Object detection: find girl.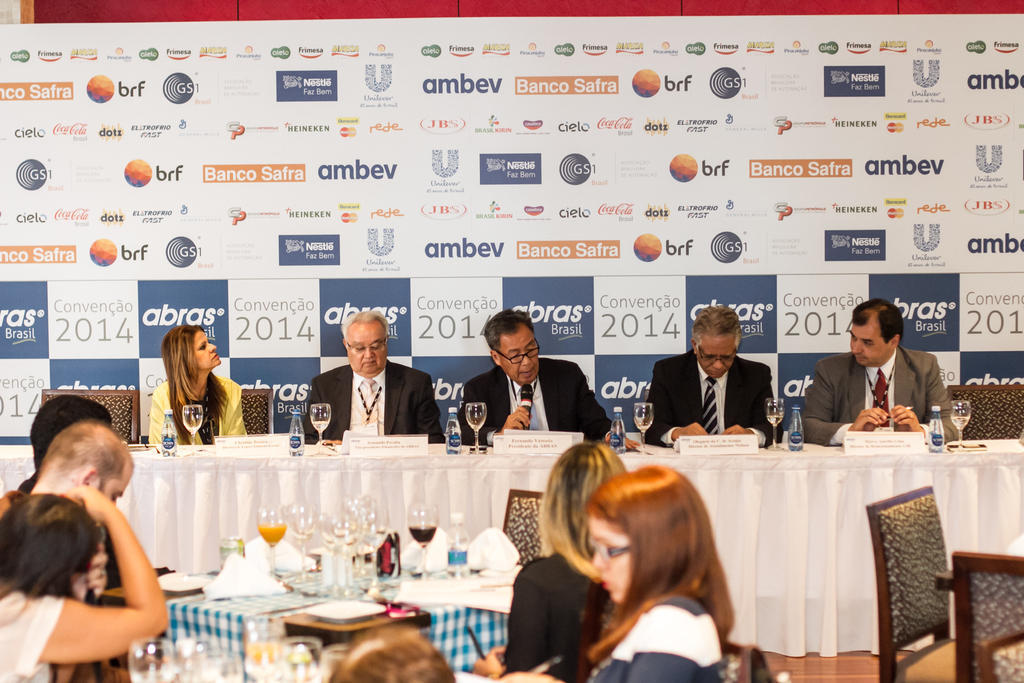
0:486:168:682.
